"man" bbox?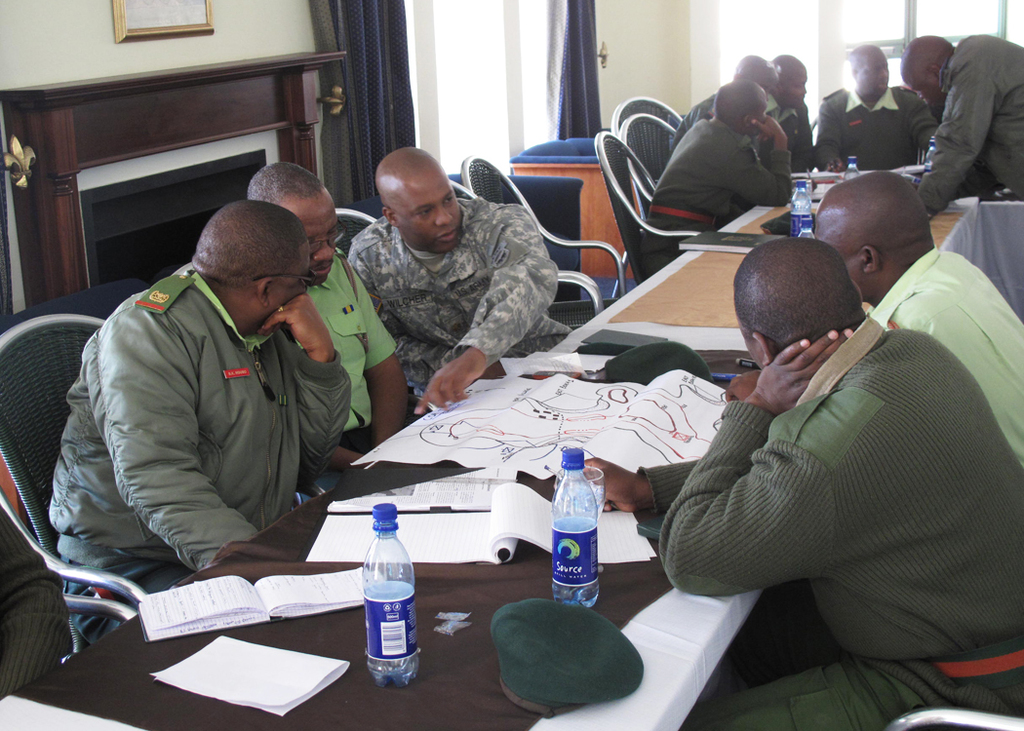
rect(243, 159, 430, 477)
